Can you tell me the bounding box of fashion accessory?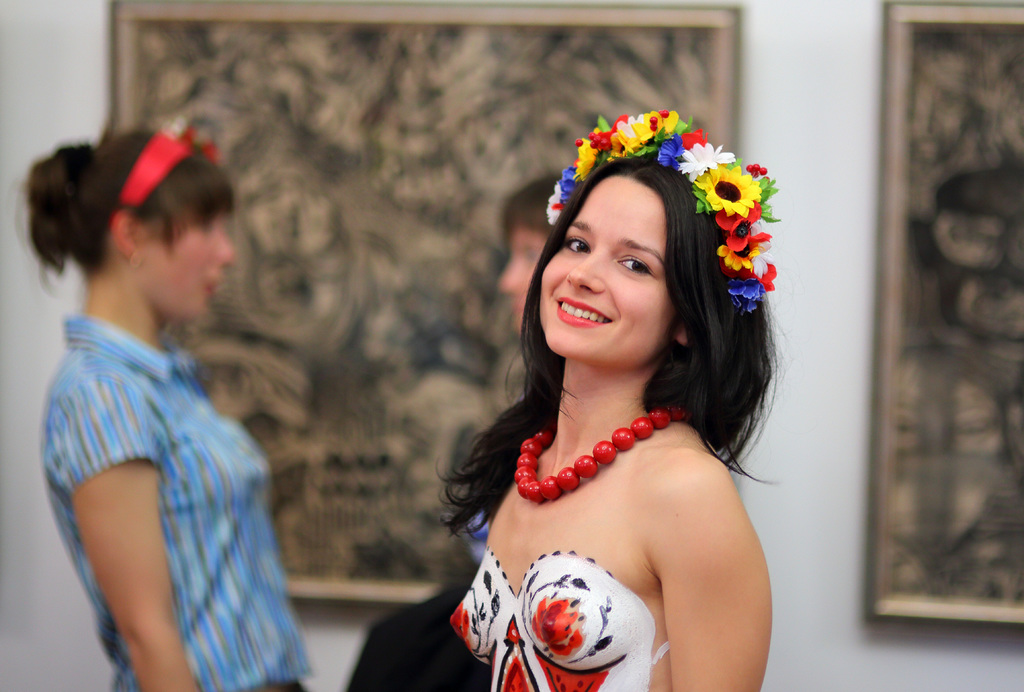
x1=515, y1=409, x2=688, y2=504.
